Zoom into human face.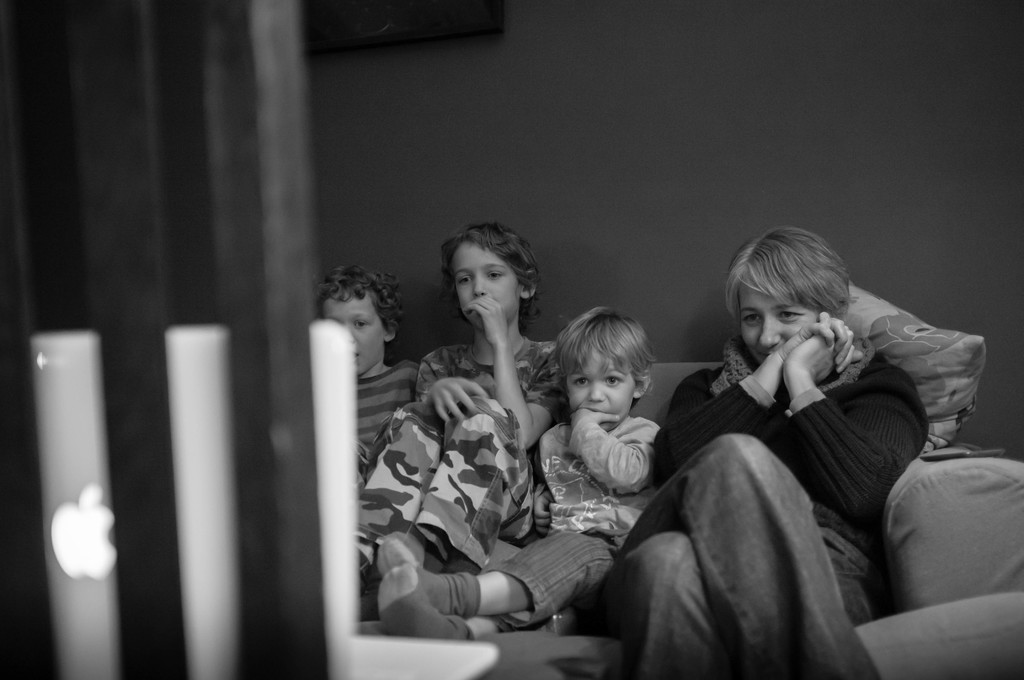
Zoom target: pyautogui.locateOnScreen(454, 239, 516, 331).
